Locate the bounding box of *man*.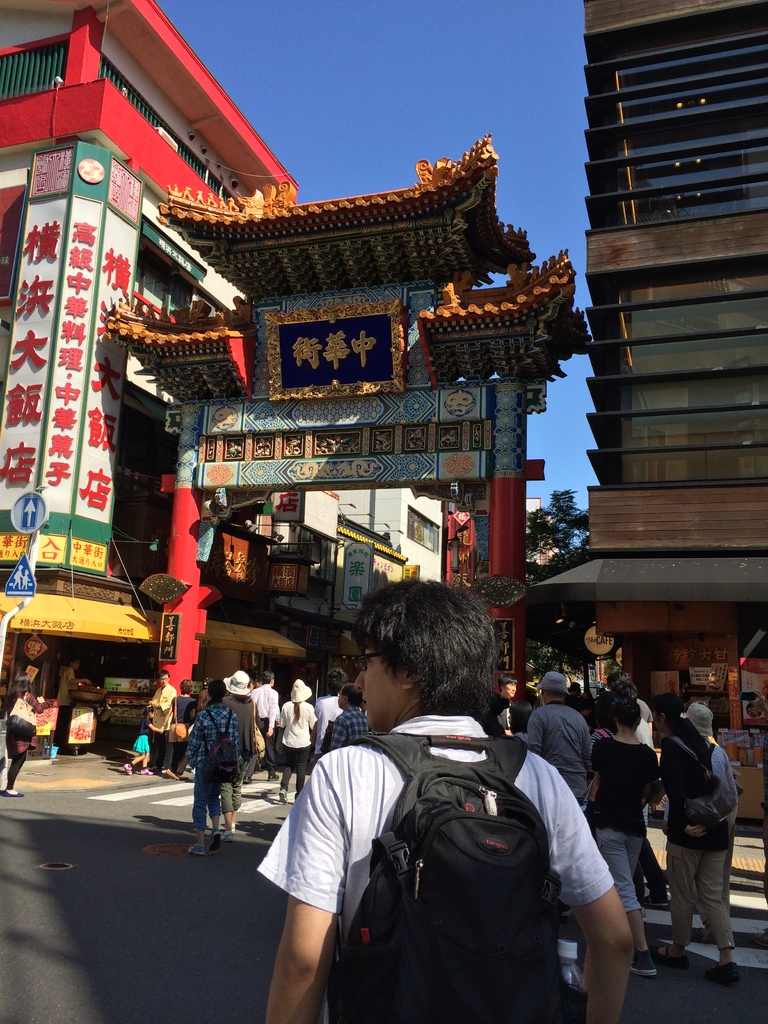
Bounding box: pyautogui.locateOnScreen(46, 655, 86, 757).
